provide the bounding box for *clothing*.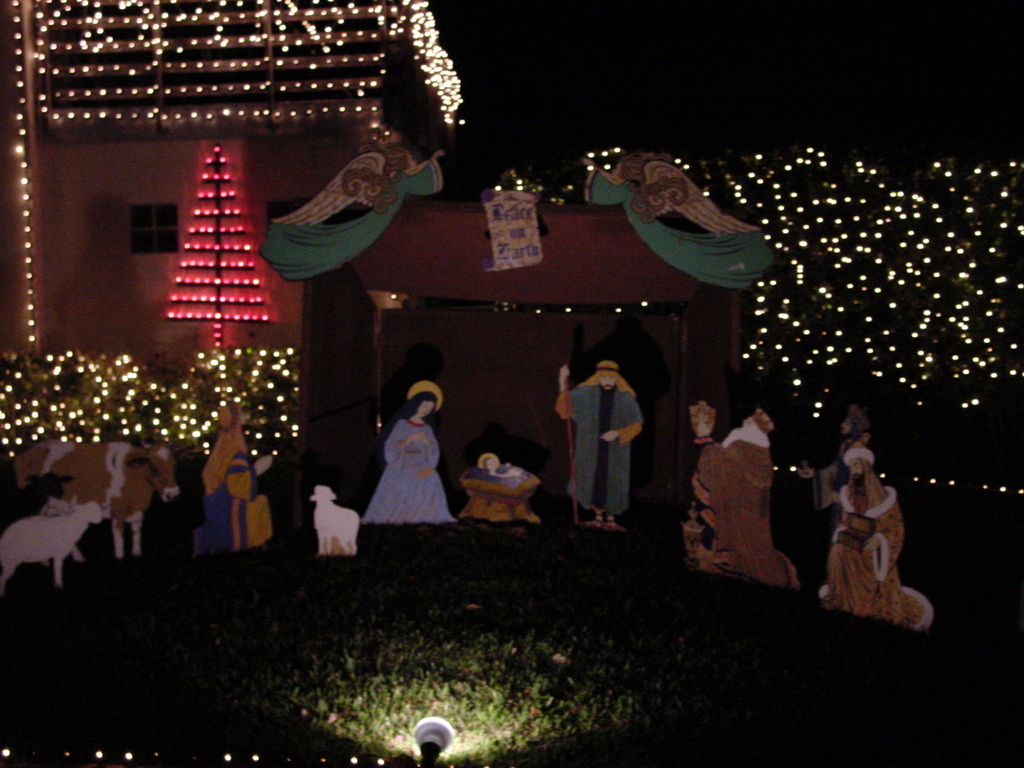
select_region(695, 441, 795, 583).
